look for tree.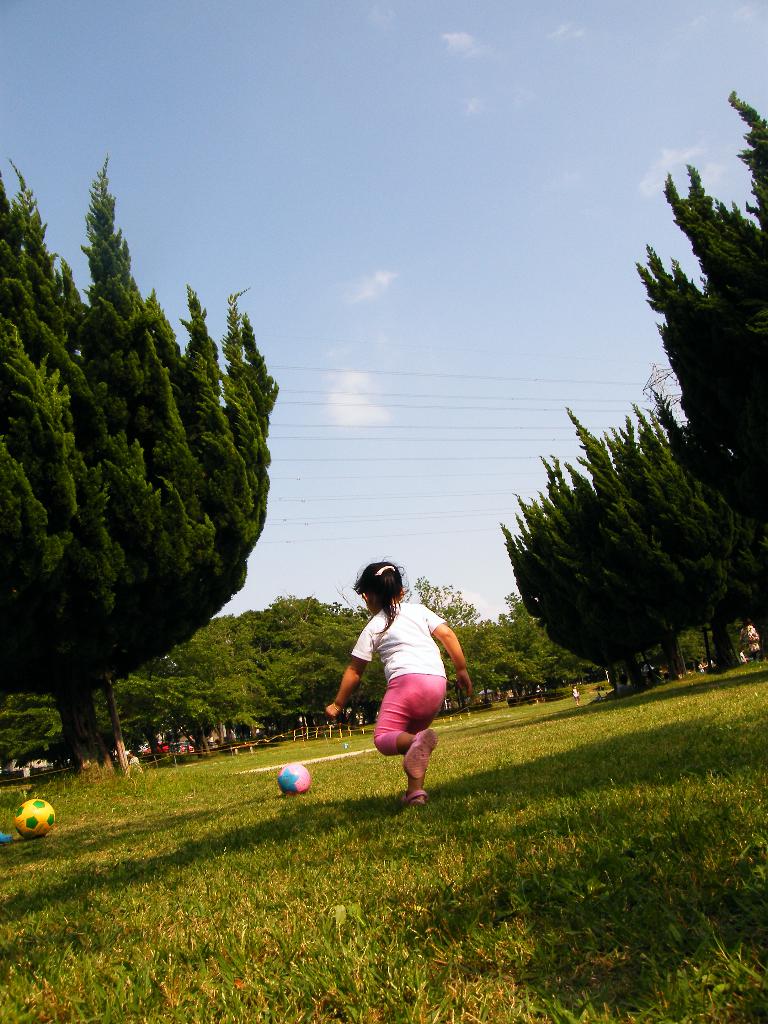
Found: x1=164 y1=617 x2=252 y2=731.
